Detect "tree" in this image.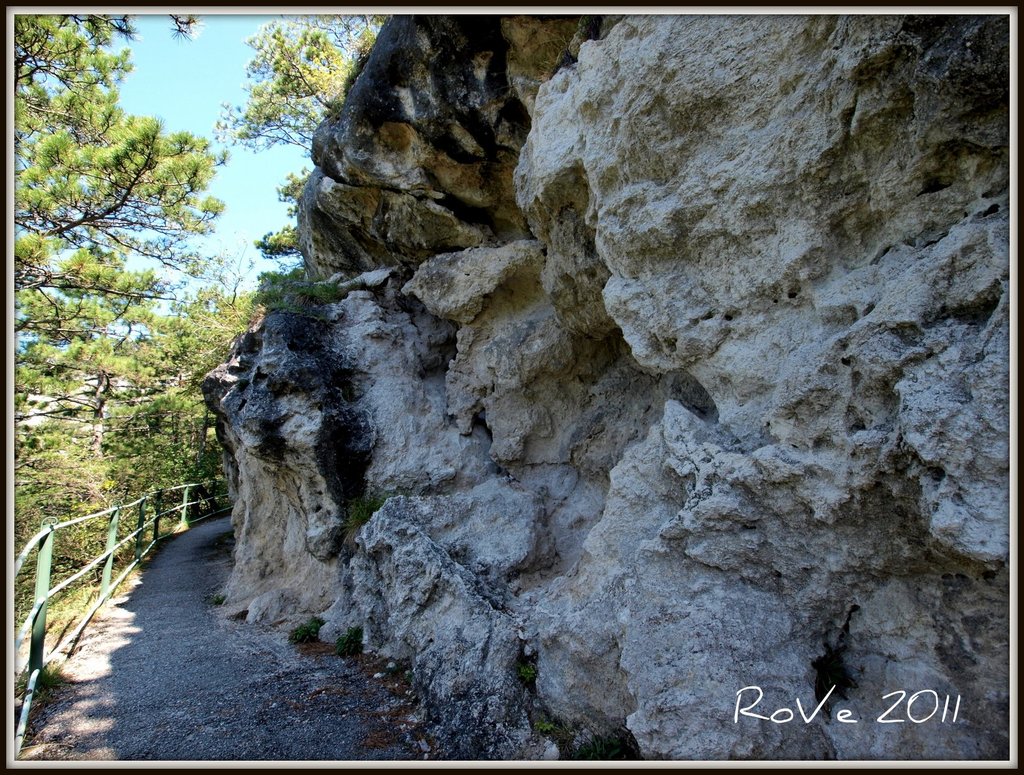
Detection: (x1=10, y1=13, x2=226, y2=429).
